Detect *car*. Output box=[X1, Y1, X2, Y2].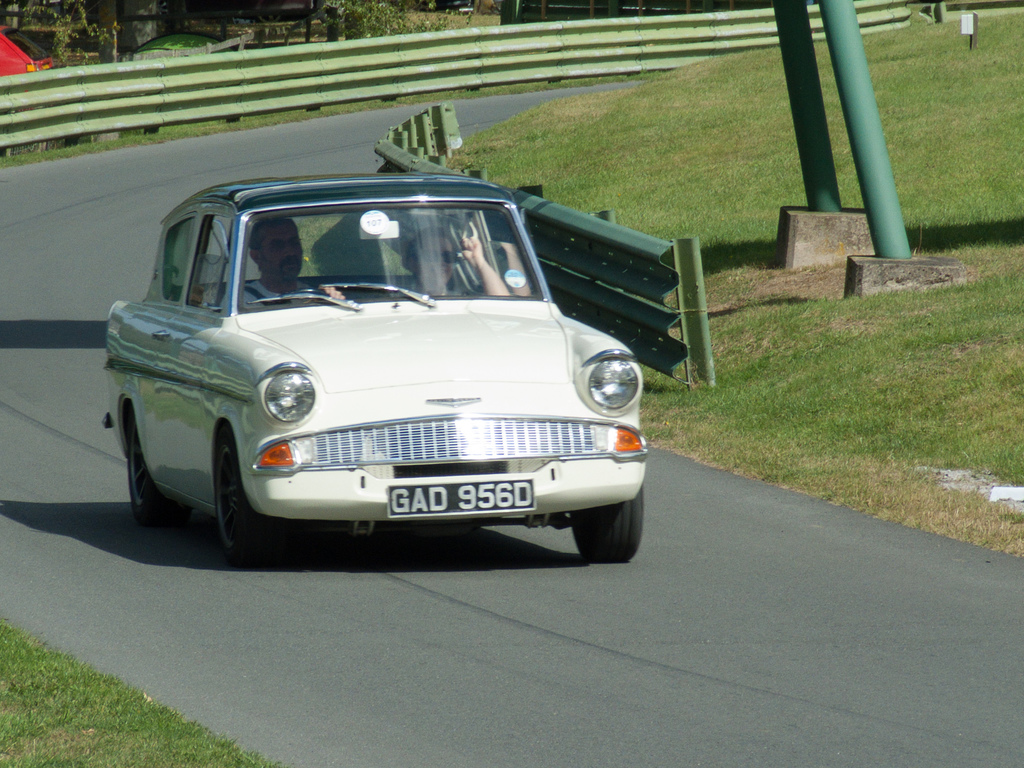
box=[104, 170, 643, 561].
